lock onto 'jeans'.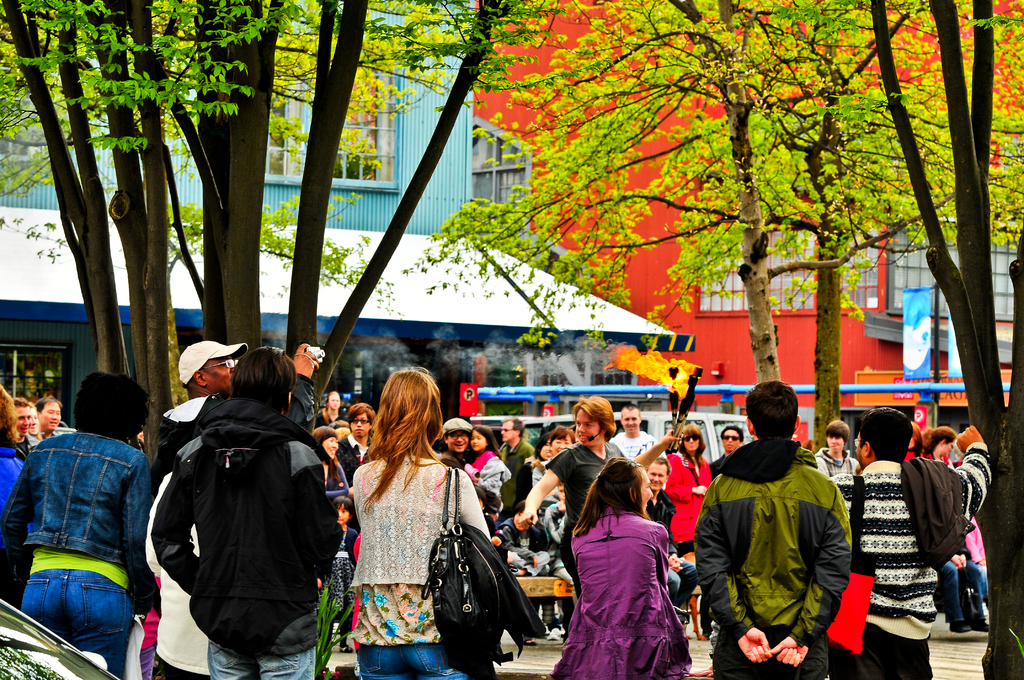
Locked: {"left": 52, "top": 579, "right": 137, "bottom": 668}.
